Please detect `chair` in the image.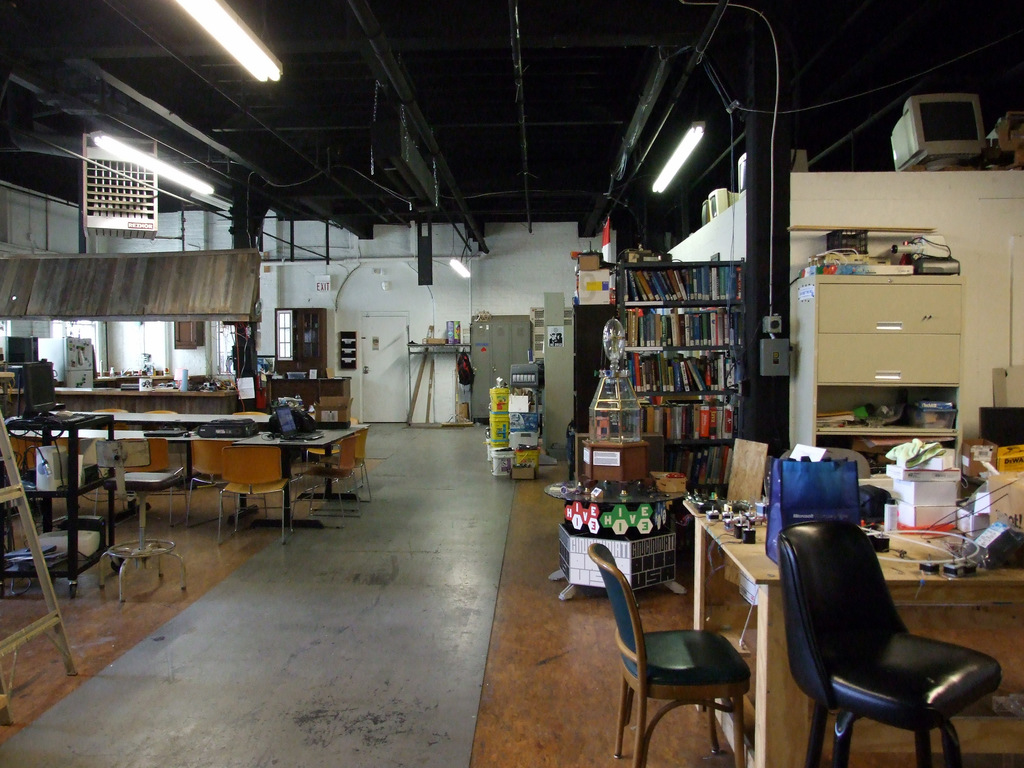
(left=778, top=500, right=1017, bottom=767).
